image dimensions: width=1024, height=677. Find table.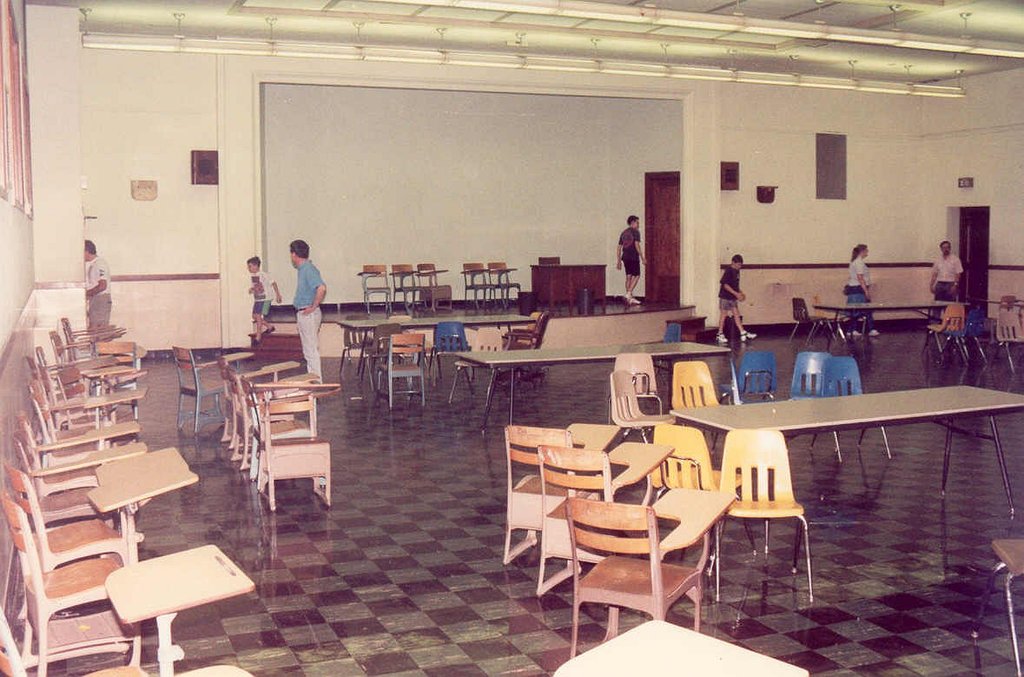
<box>391,263,416,314</box>.
